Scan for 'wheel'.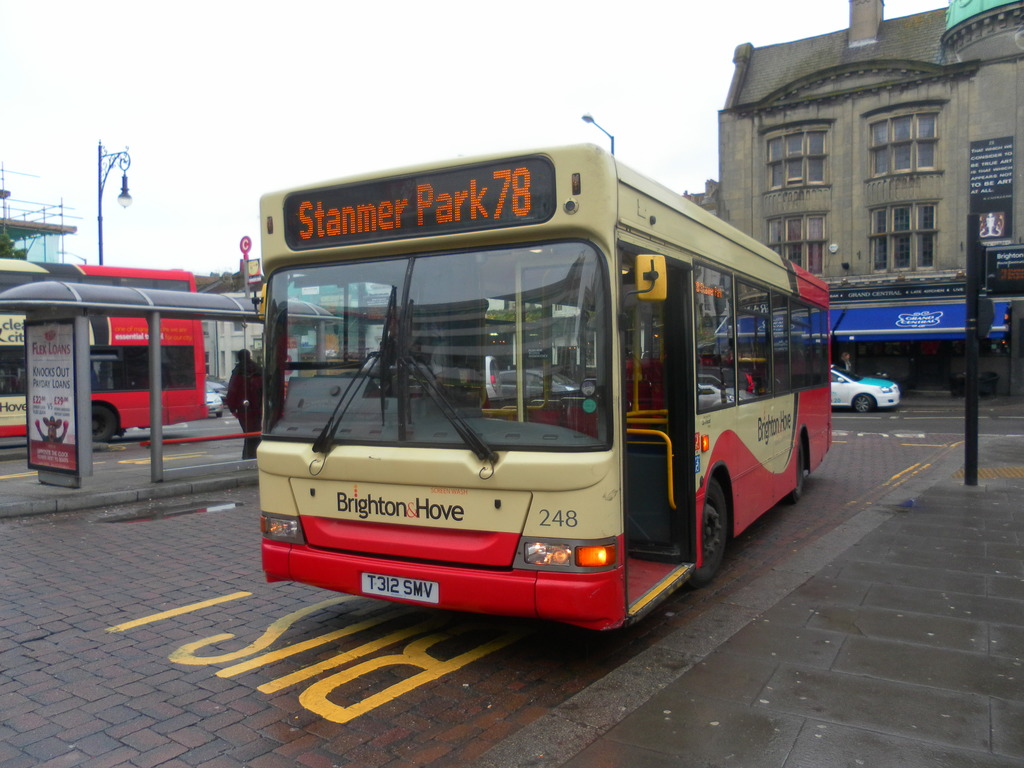
Scan result: <region>854, 395, 877, 408</region>.
